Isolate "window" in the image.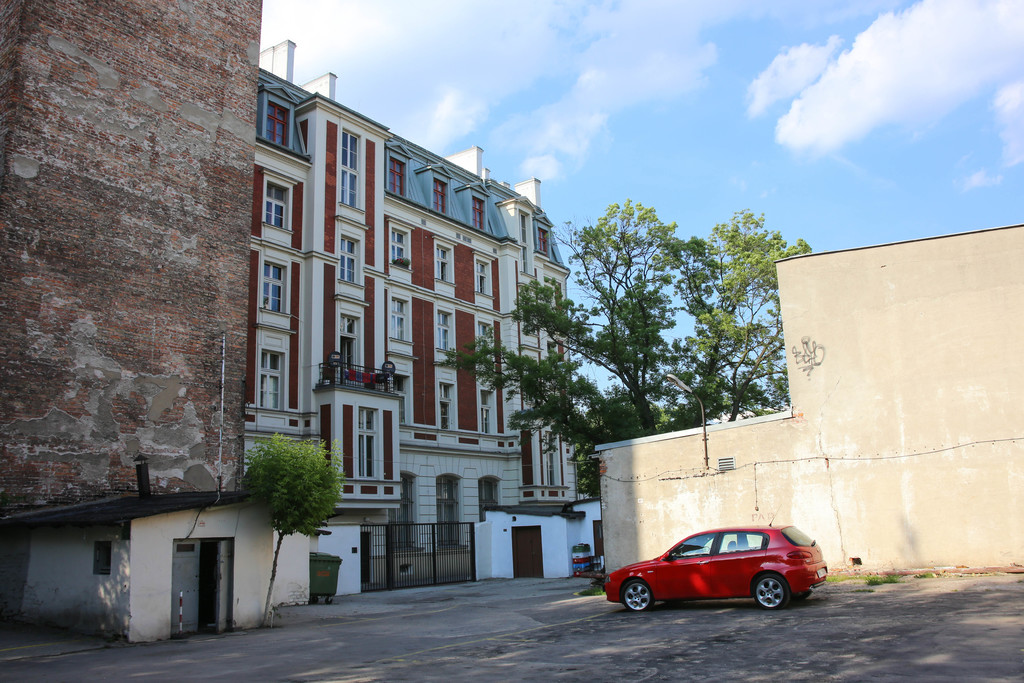
Isolated region: <bbox>431, 177, 447, 217</bbox>.
